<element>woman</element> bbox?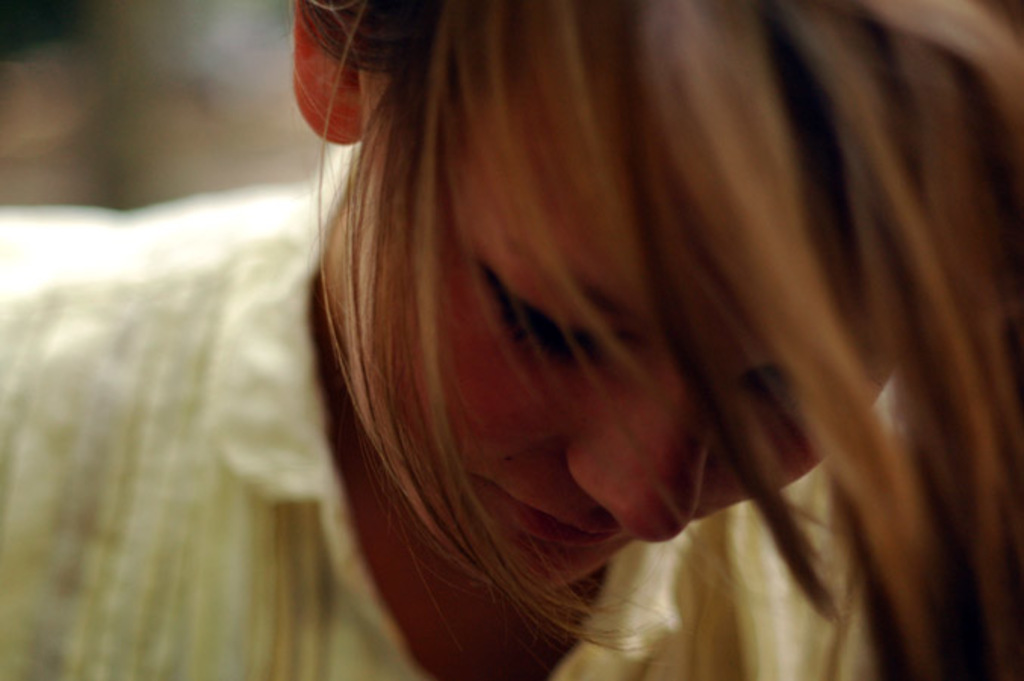
{"x1": 0, "y1": 0, "x2": 1022, "y2": 679}
